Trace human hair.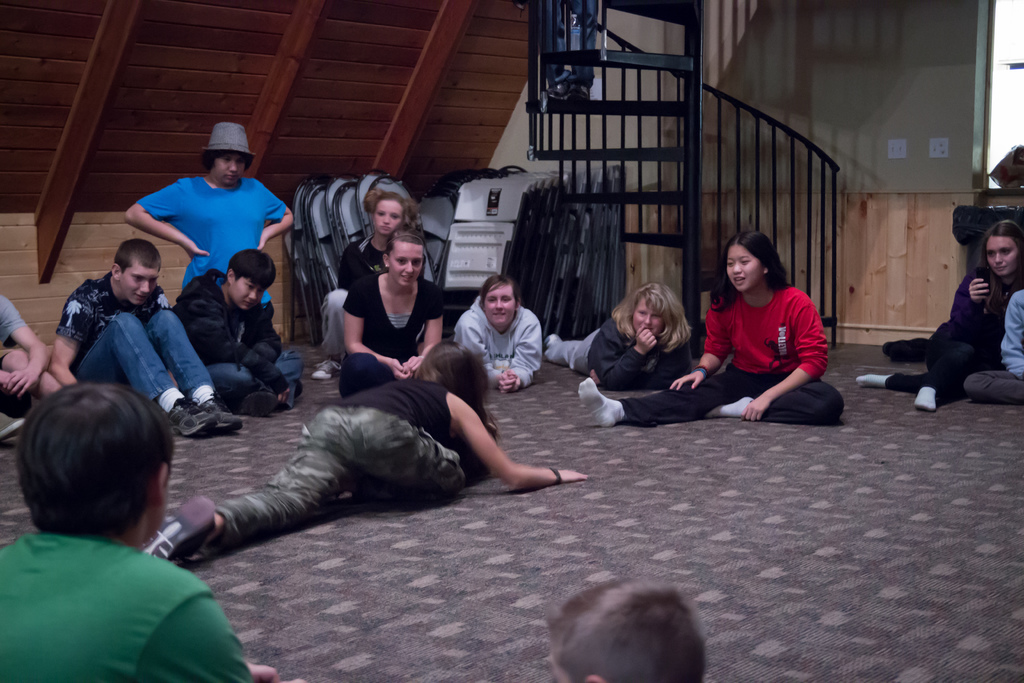
Traced to bbox=[709, 229, 791, 310].
